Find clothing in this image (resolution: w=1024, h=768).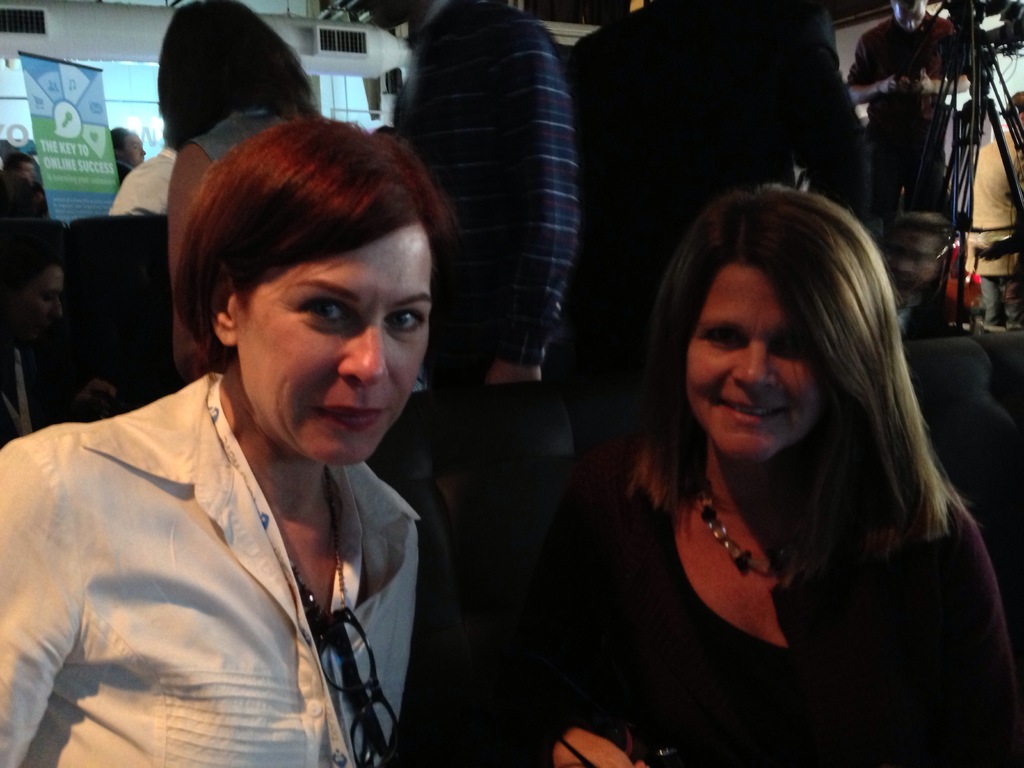
538, 456, 1023, 767.
